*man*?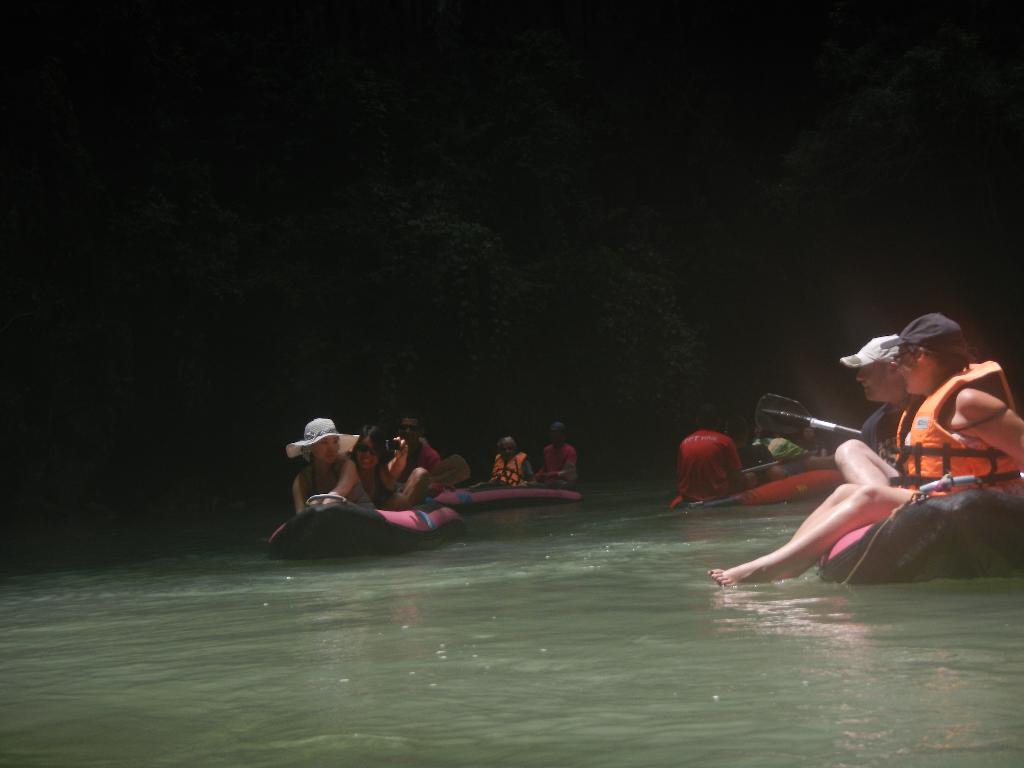
region(543, 417, 579, 486)
